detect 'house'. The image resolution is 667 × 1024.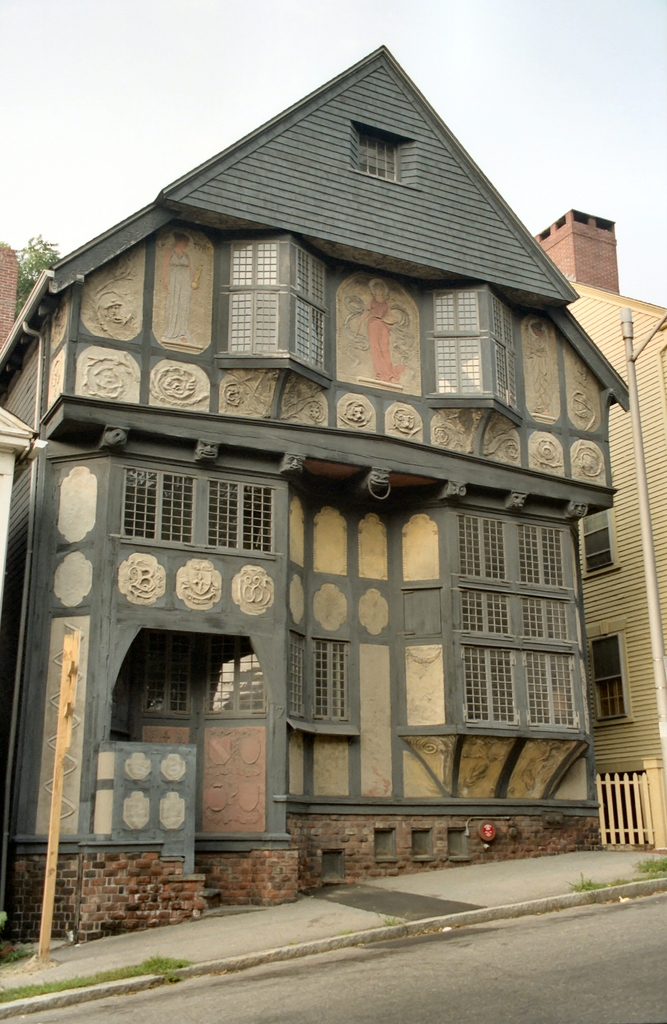
bbox=[530, 204, 666, 825].
